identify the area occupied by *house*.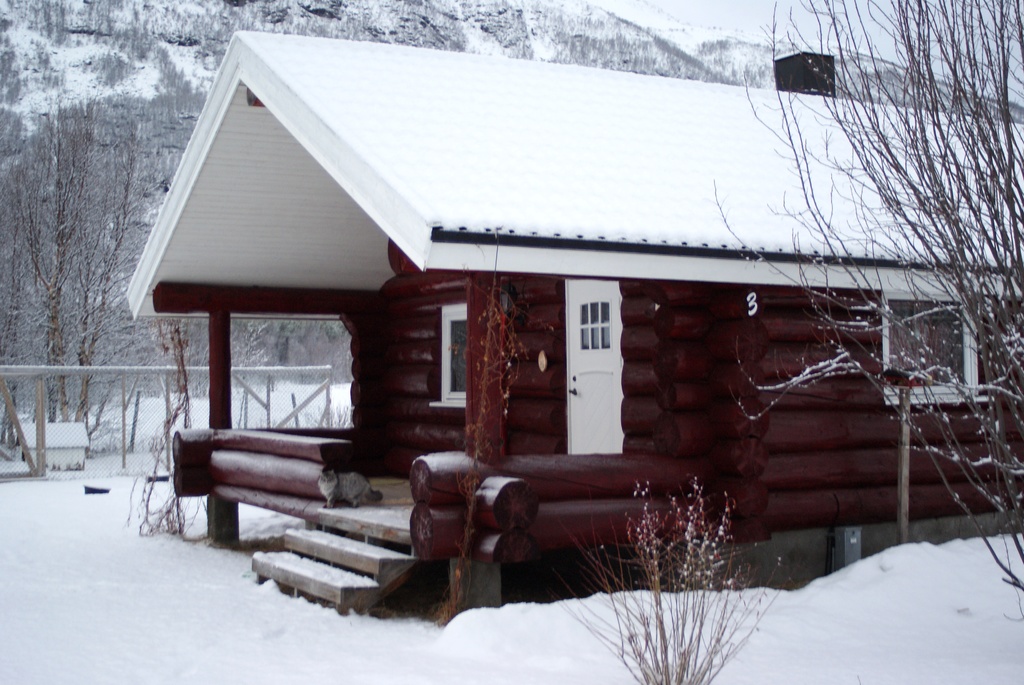
Area: 128:13:963:630.
